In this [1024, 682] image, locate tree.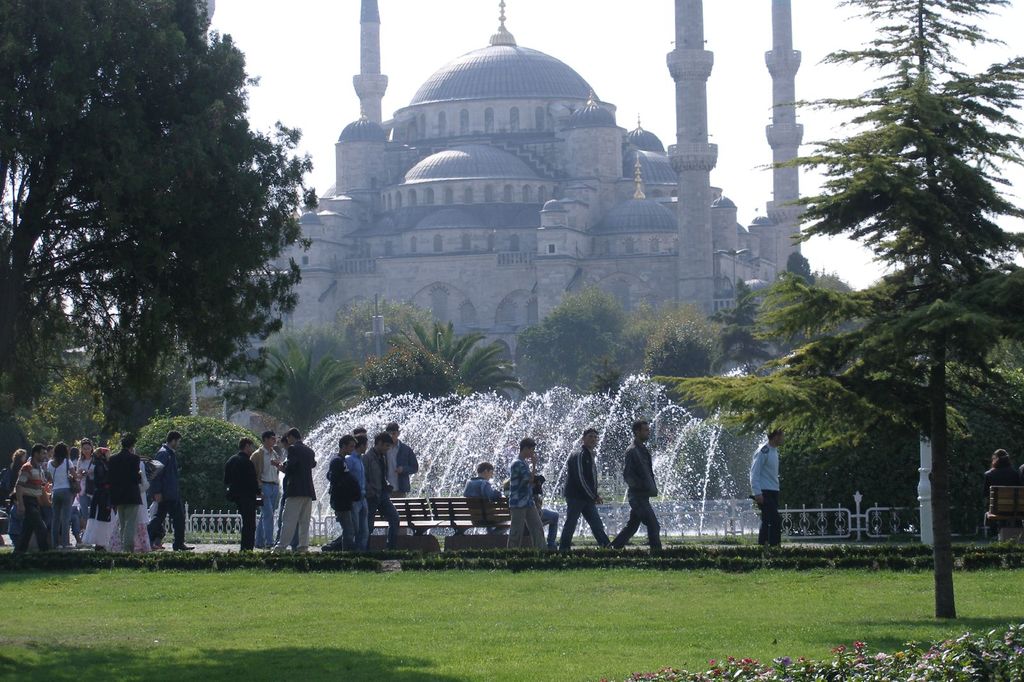
Bounding box: pyautogui.locateOnScreen(653, 0, 1021, 619).
